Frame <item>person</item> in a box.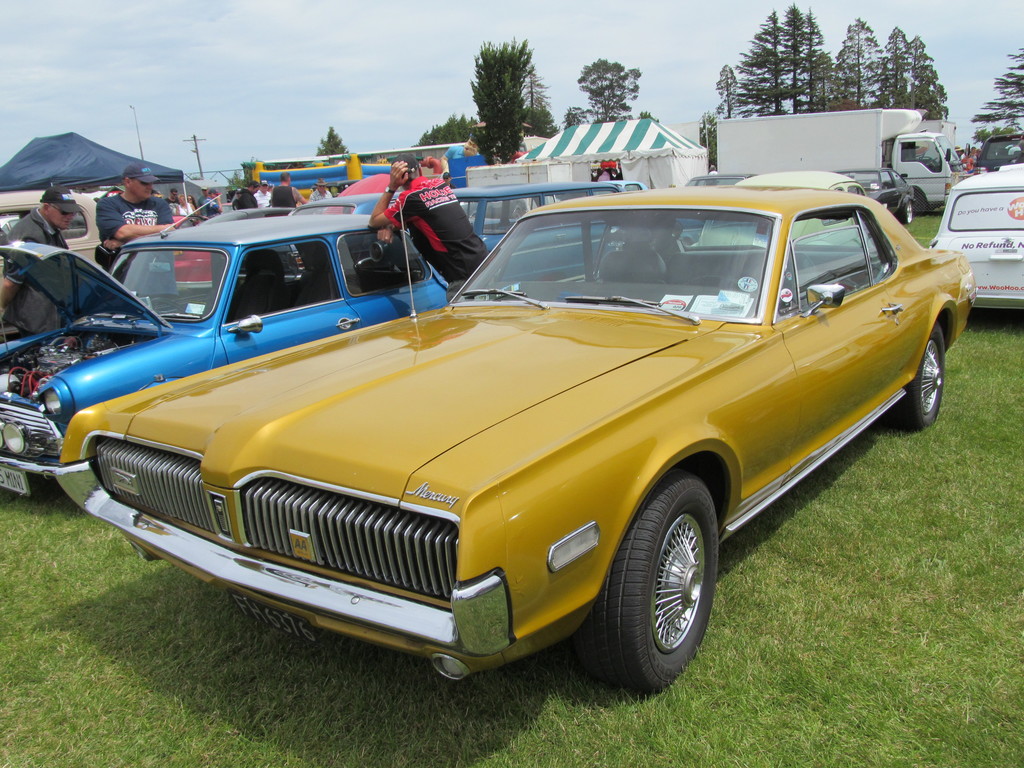
{"x1": 181, "y1": 190, "x2": 194, "y2": 214}.
